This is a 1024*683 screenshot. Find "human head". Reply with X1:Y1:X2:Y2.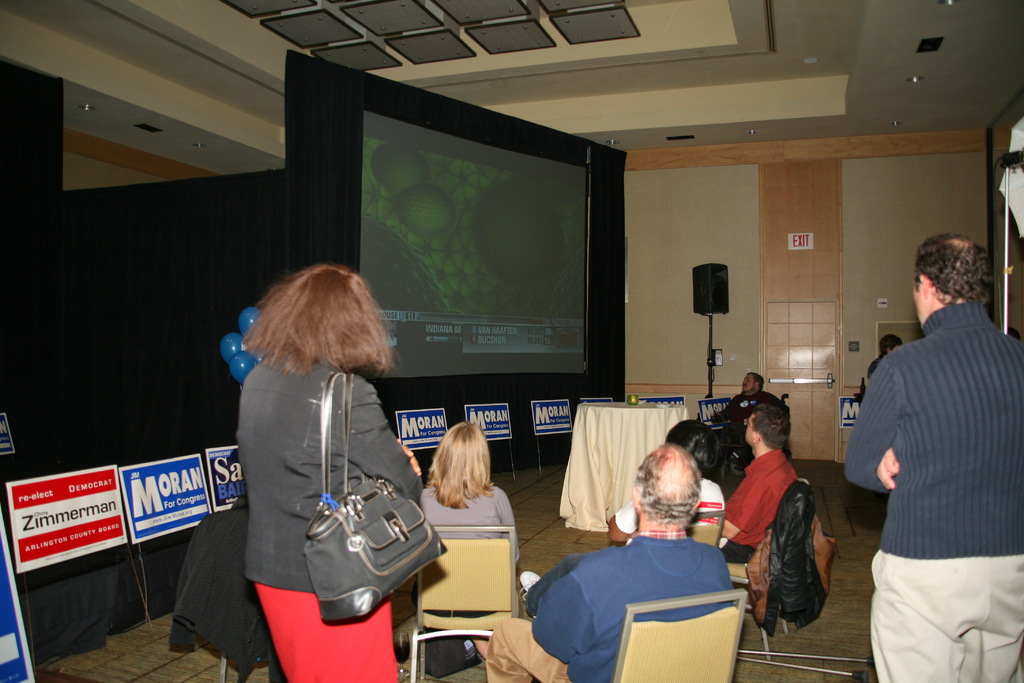
880:331:906:352.
